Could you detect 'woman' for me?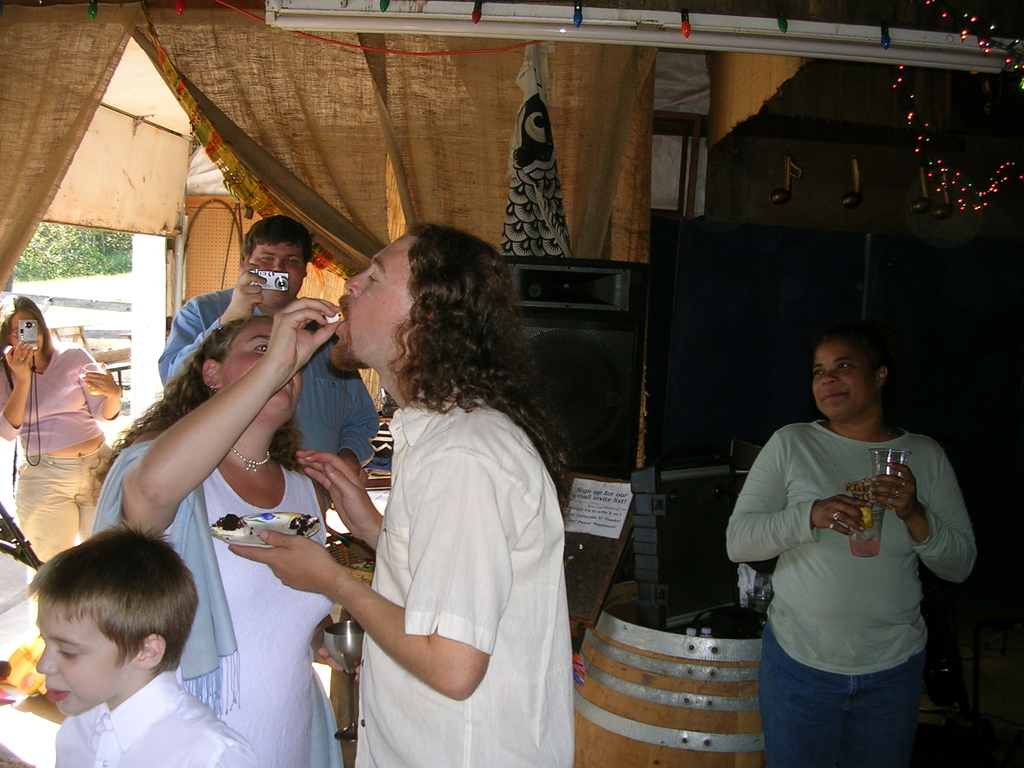
Detection result: [left=0, top=290, right=131, bottom=566].
